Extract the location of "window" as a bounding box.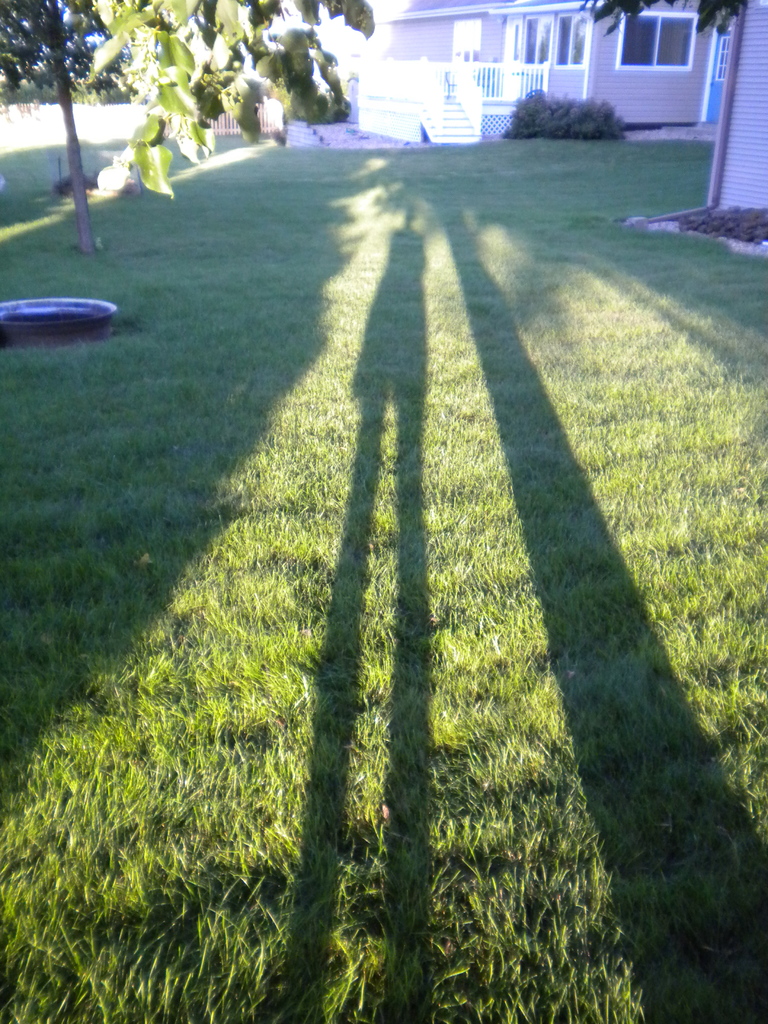
{"x1": 620, "y1": 17, "x2": 693, "y2": 68}.
